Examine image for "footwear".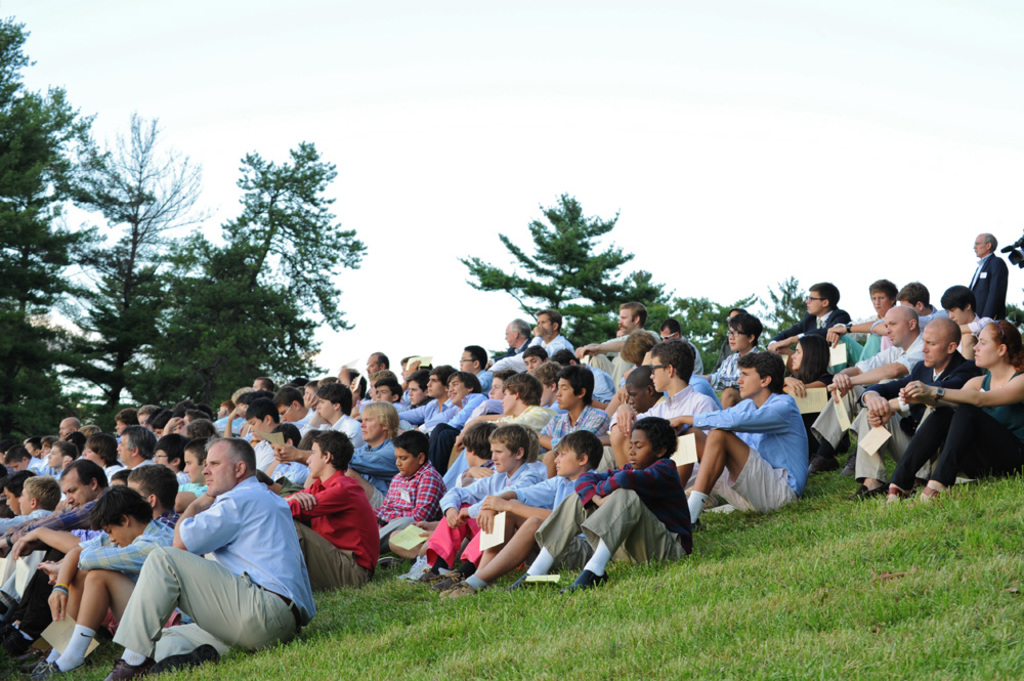
Examination result: l=809, t=455, r=841, b=479.
